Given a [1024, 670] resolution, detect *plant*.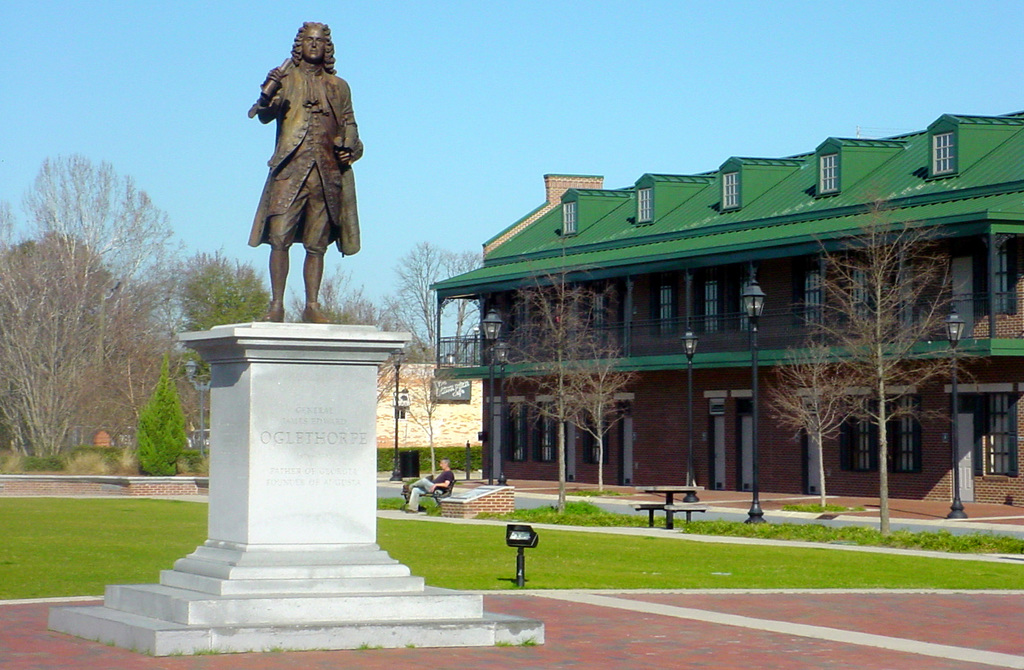
select_region(379, 442, 488, 472).
